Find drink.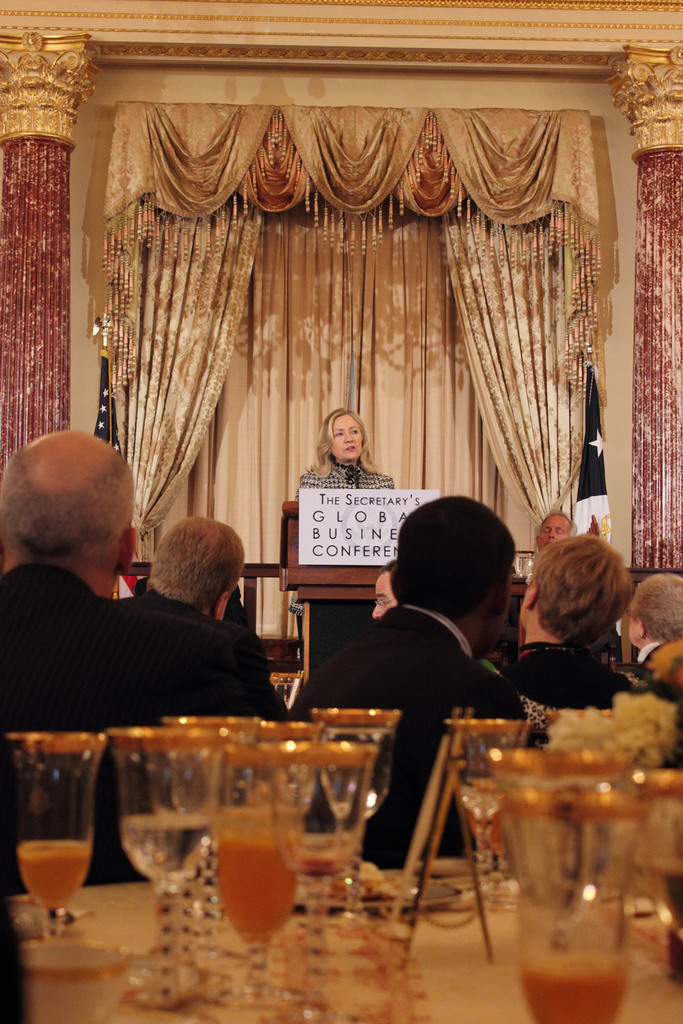
496, 782, 641, 1023.
